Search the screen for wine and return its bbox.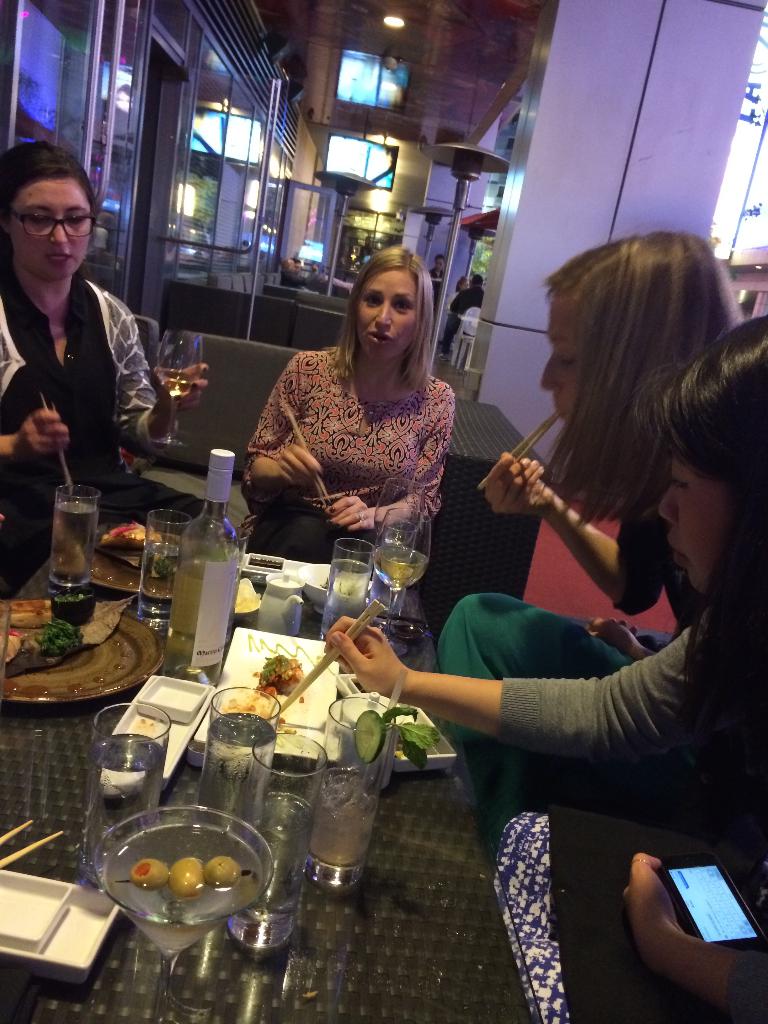
Found: {"left": 317, "top": 770, "right": 374, "bottom": 868}.
